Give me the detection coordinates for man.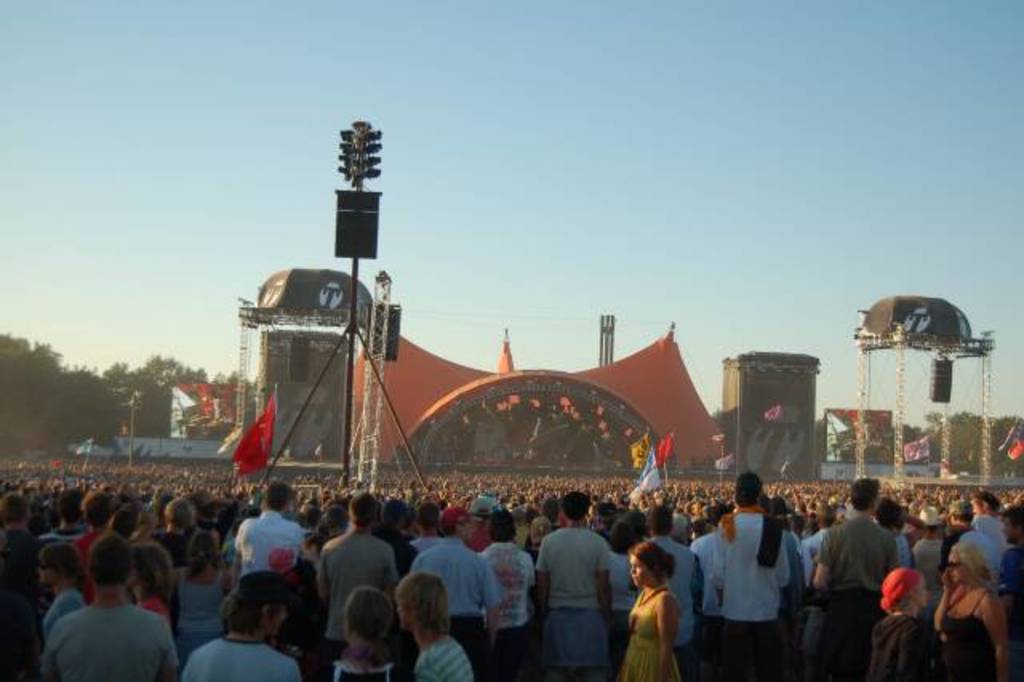
detection(709, 472, 789, 680).
